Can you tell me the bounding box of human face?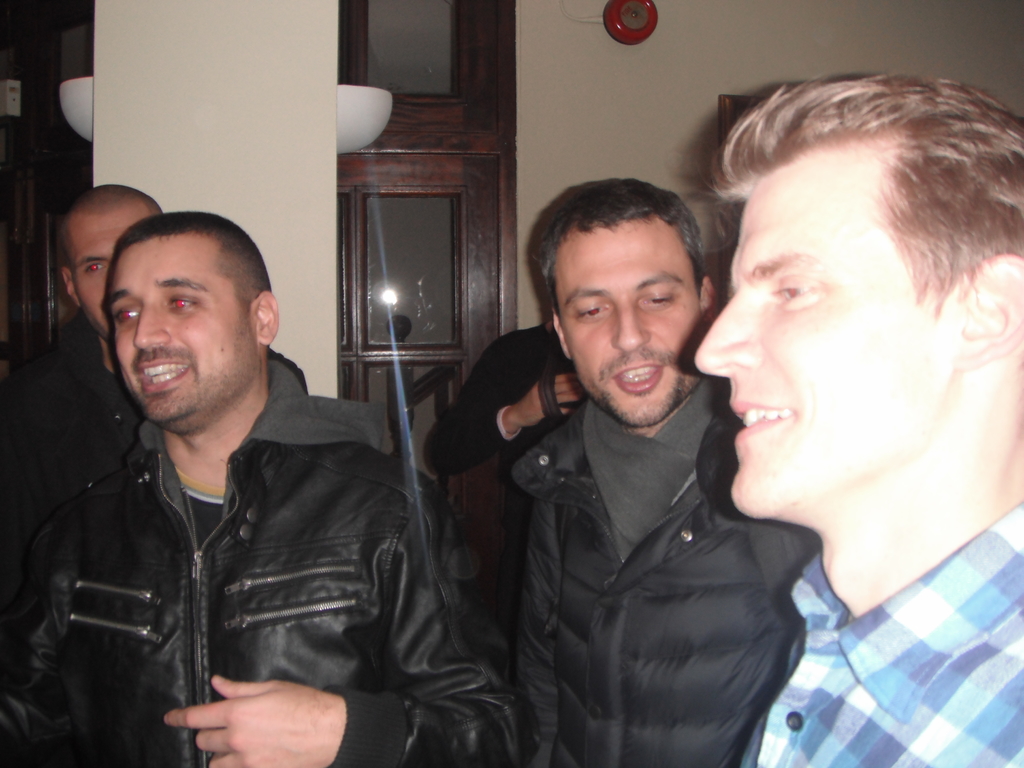
box(76, 216, 150, 336).
